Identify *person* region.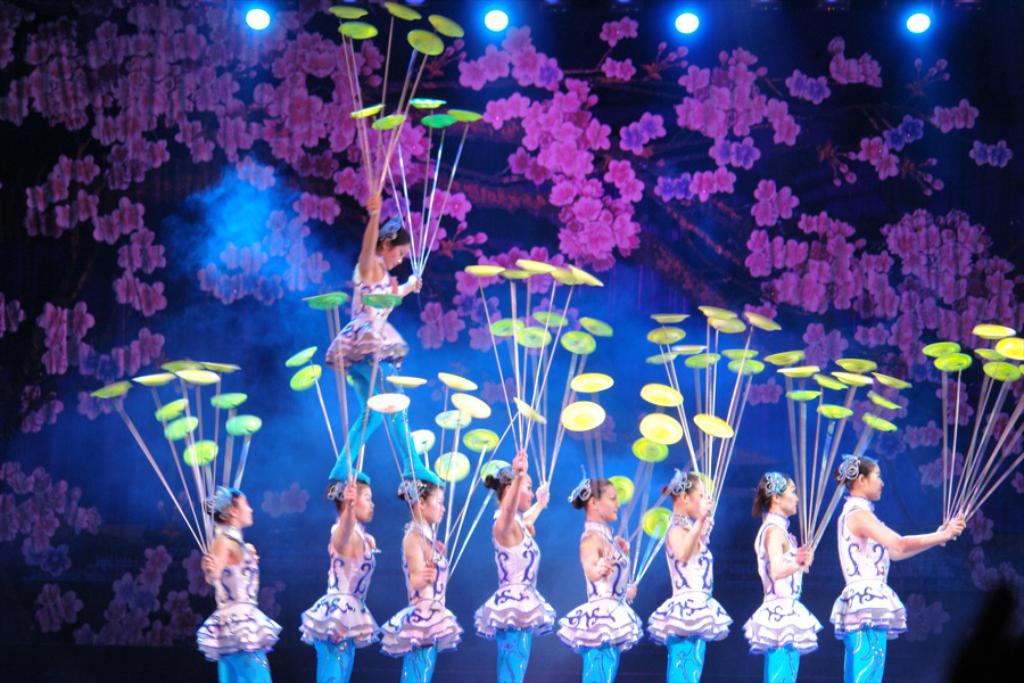
Region: 383, 478, 464, 682.
